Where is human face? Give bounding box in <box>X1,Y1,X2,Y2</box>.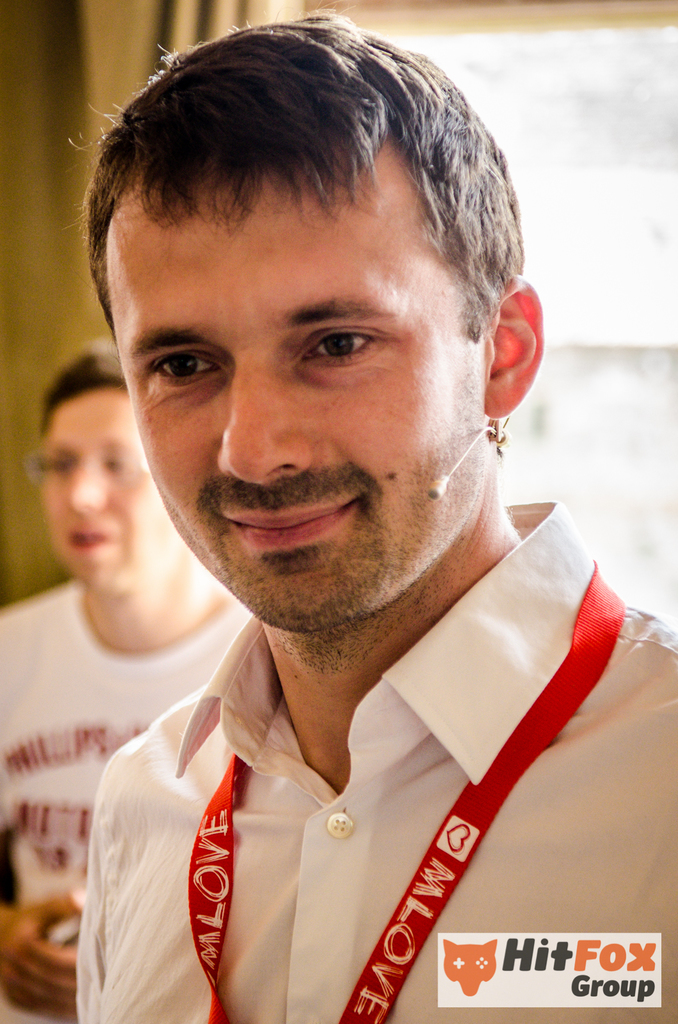
<box>41,392,171,586</box>.
